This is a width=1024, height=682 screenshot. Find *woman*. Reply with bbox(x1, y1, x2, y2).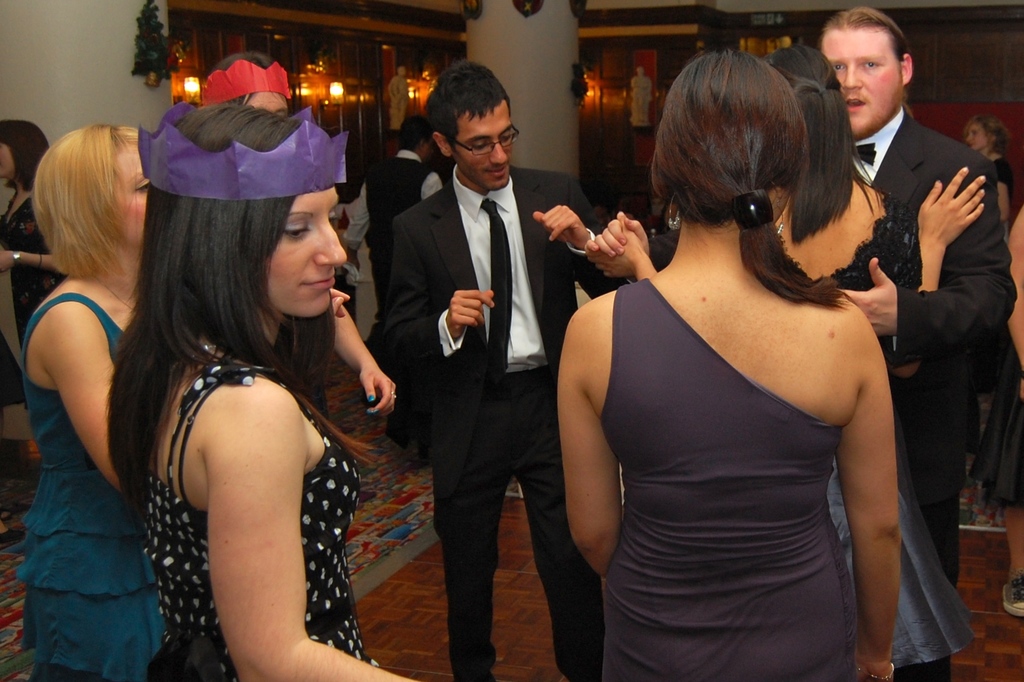
bbox(17, 120, 167, 681).
